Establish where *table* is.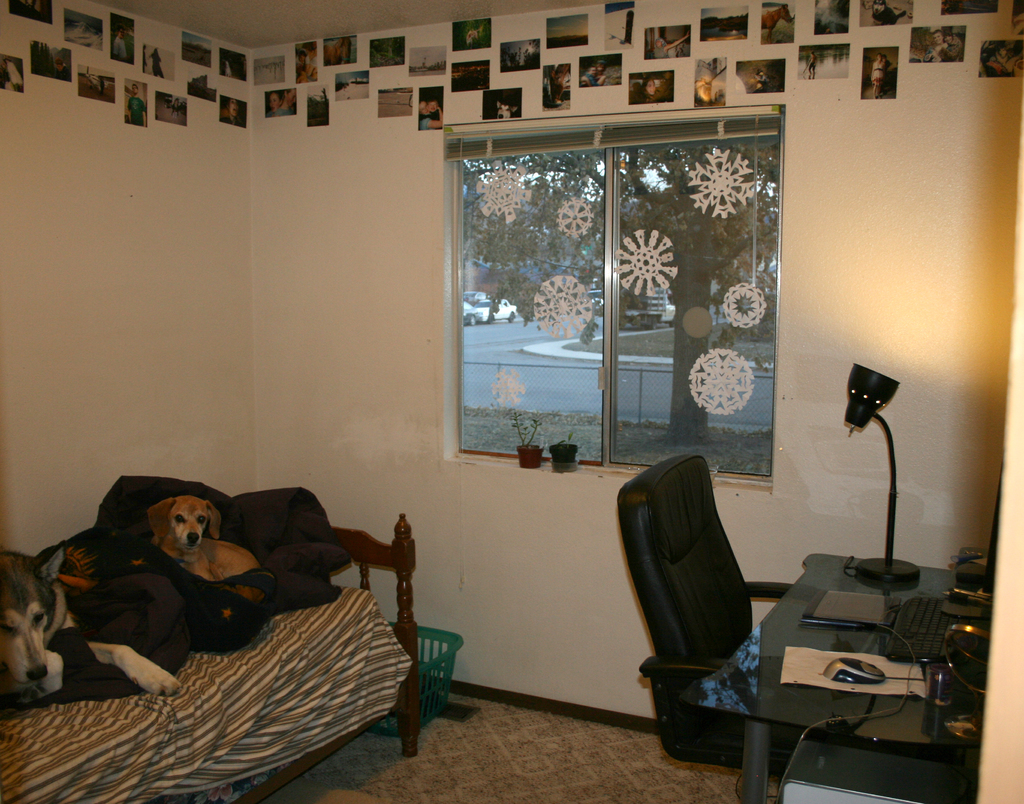
Established at 680,552,994,803.
